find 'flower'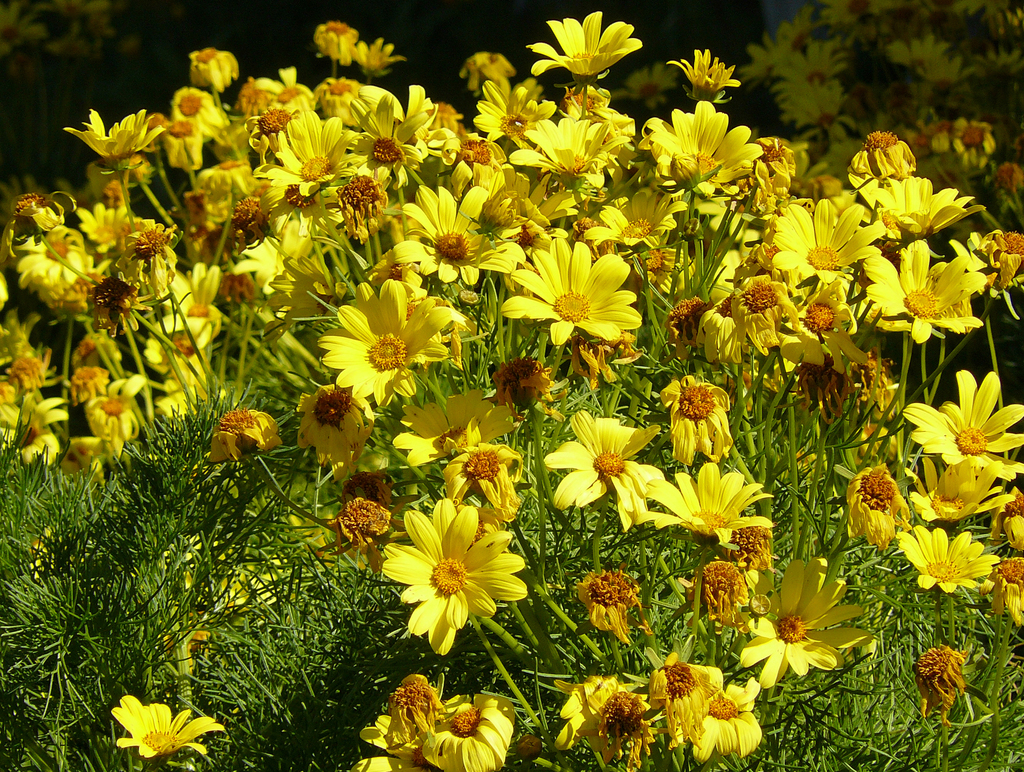
pyautogui.locateOnScreen(846, 462, 902, 552)
